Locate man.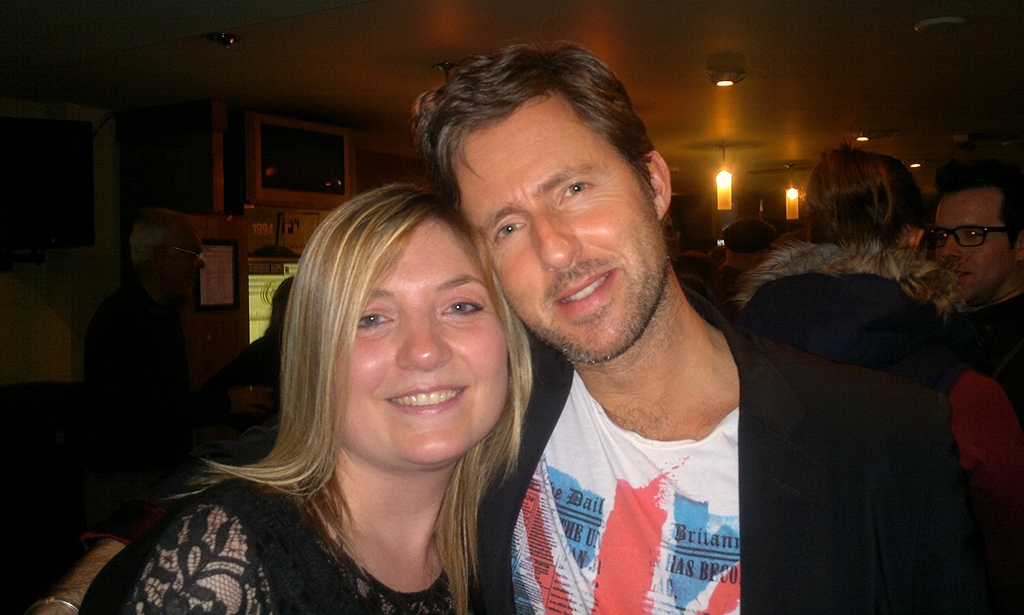
Bounding box: (x1=70, y1=212, x2=202, y2=395).
